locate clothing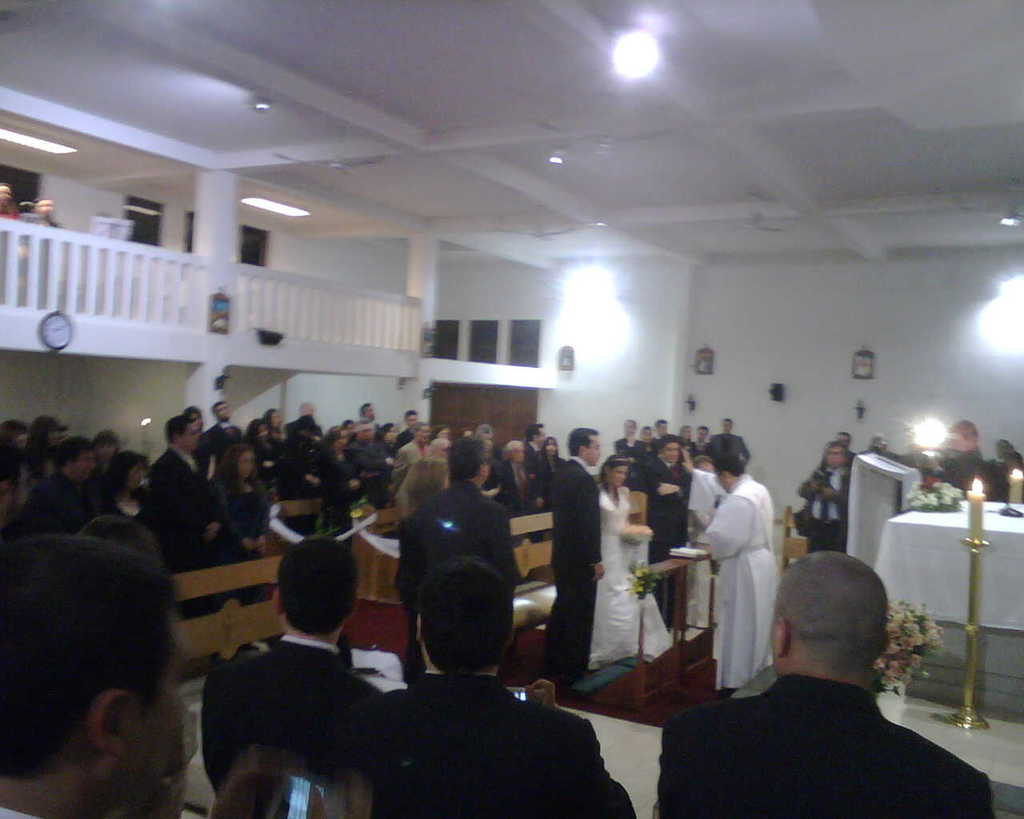
<box>215,475,265,602</box>
